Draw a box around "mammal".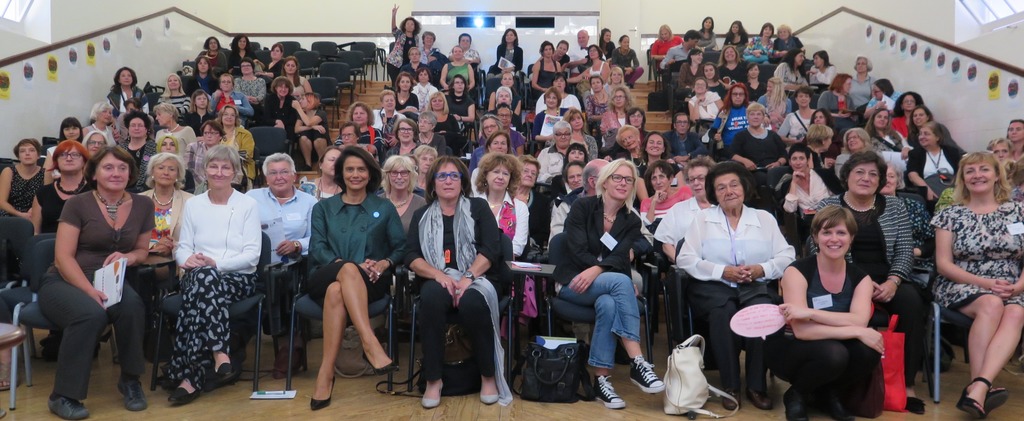
<box>566,27,589,78</box>.
